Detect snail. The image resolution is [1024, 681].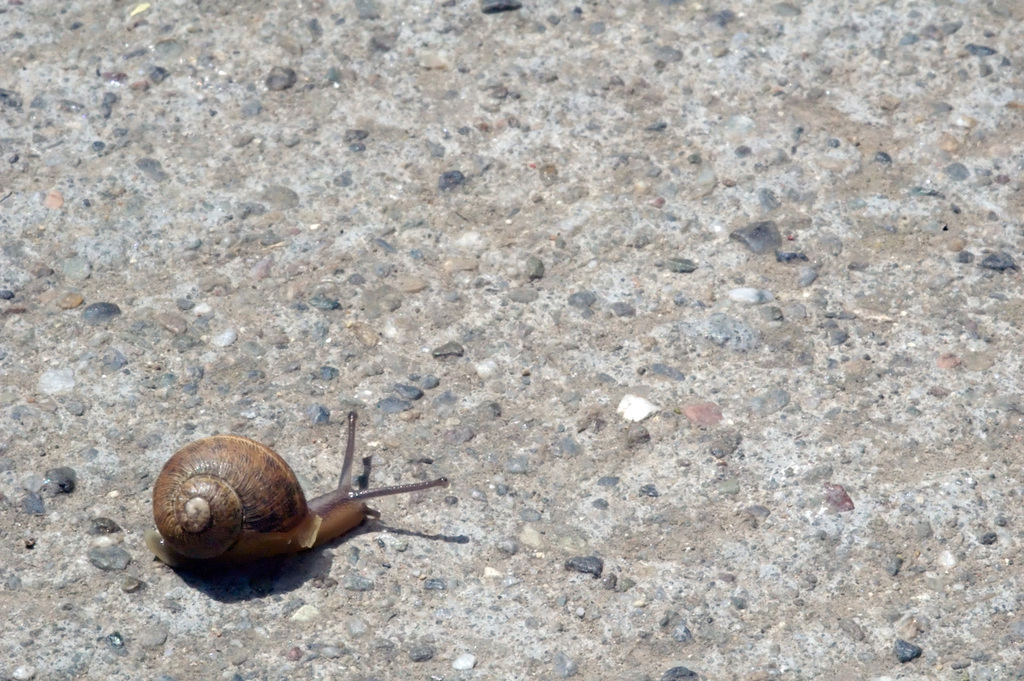
{"x1": 142, "y1": 410, "x2": 458, "y2": 578}.
